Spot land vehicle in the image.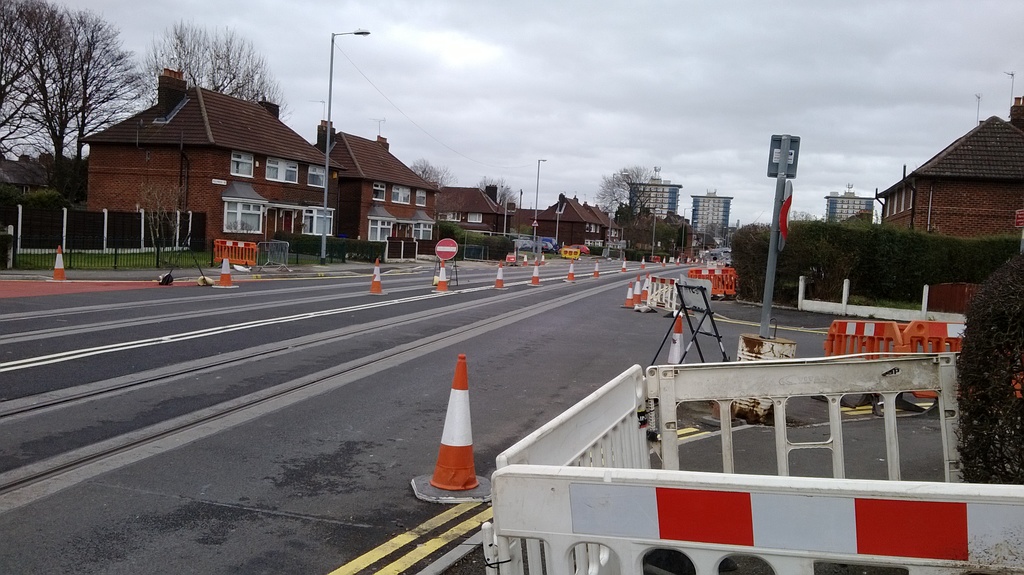
land vehicle found at (568,241,592,257).
